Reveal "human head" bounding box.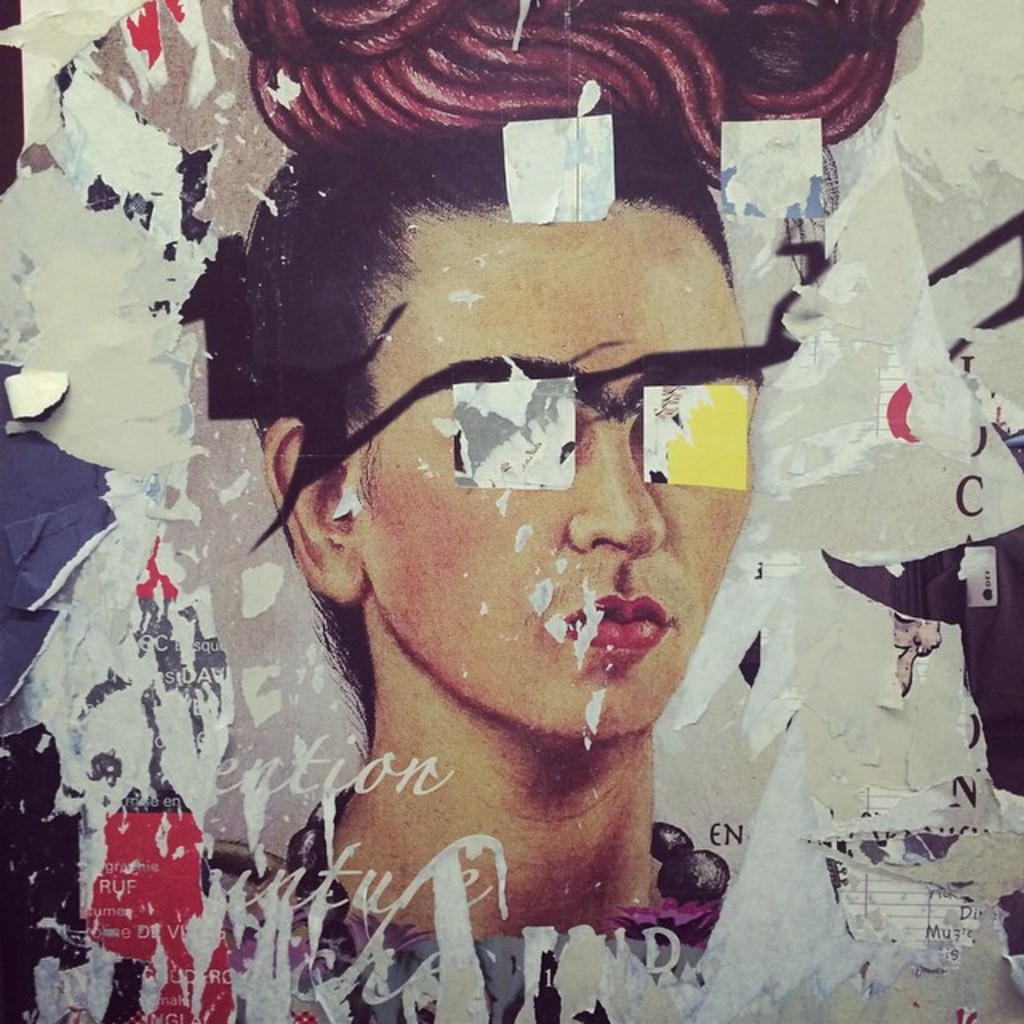
Revealed: x1=240, y1=115, x2=768, y2=741.
